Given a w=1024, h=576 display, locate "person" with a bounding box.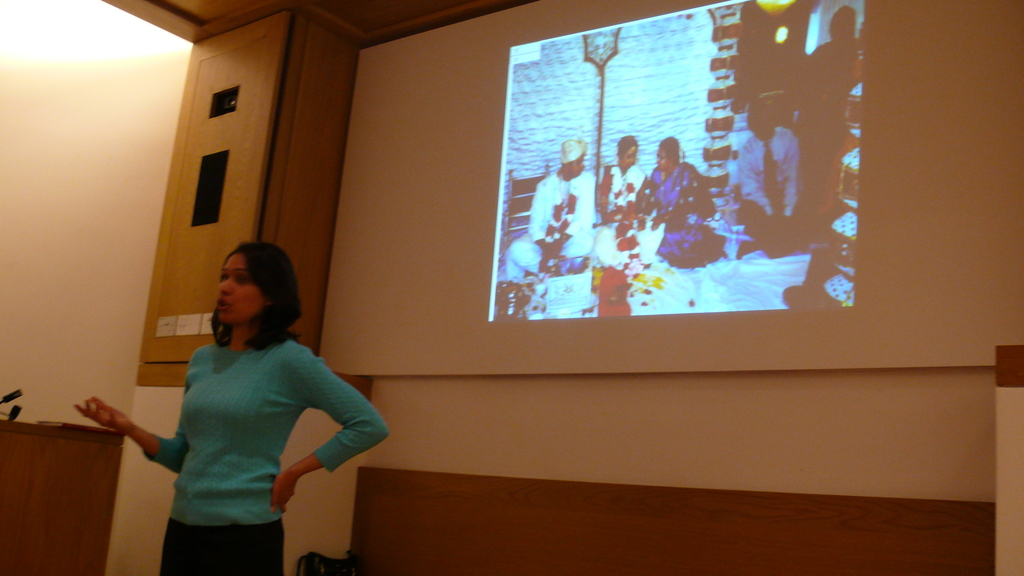
Located: 627:135:719:268.
